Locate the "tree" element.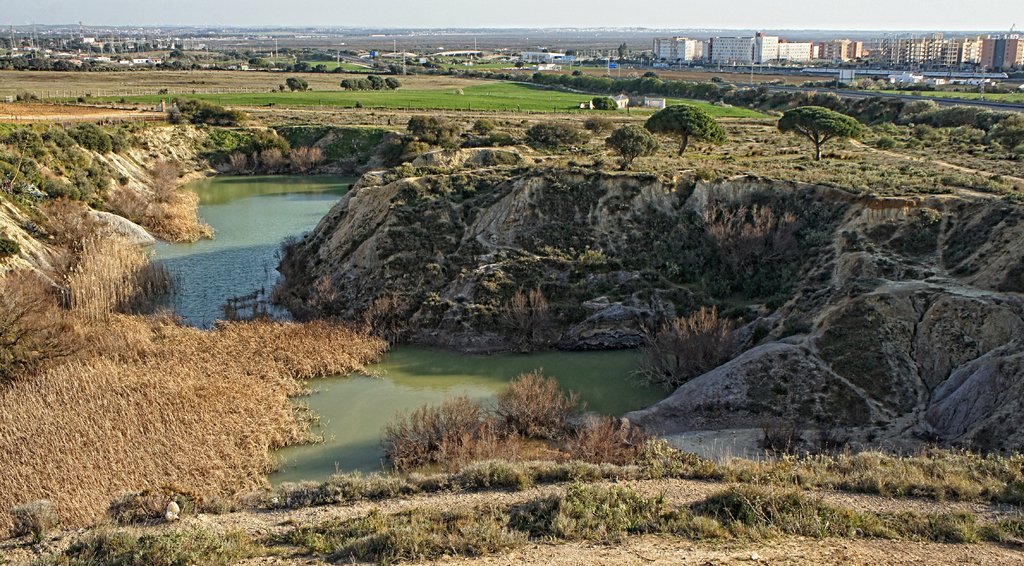
Element bbox: x1=335 y1=71 x2=401 y2=95.
